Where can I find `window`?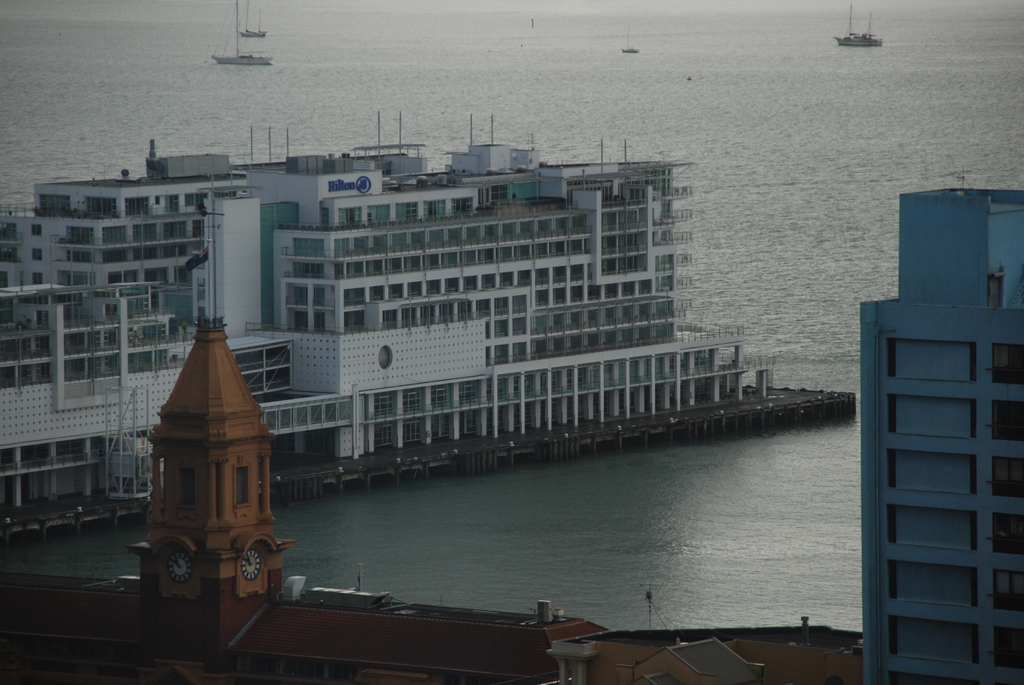
You can find it at 992/460/1023/501.
